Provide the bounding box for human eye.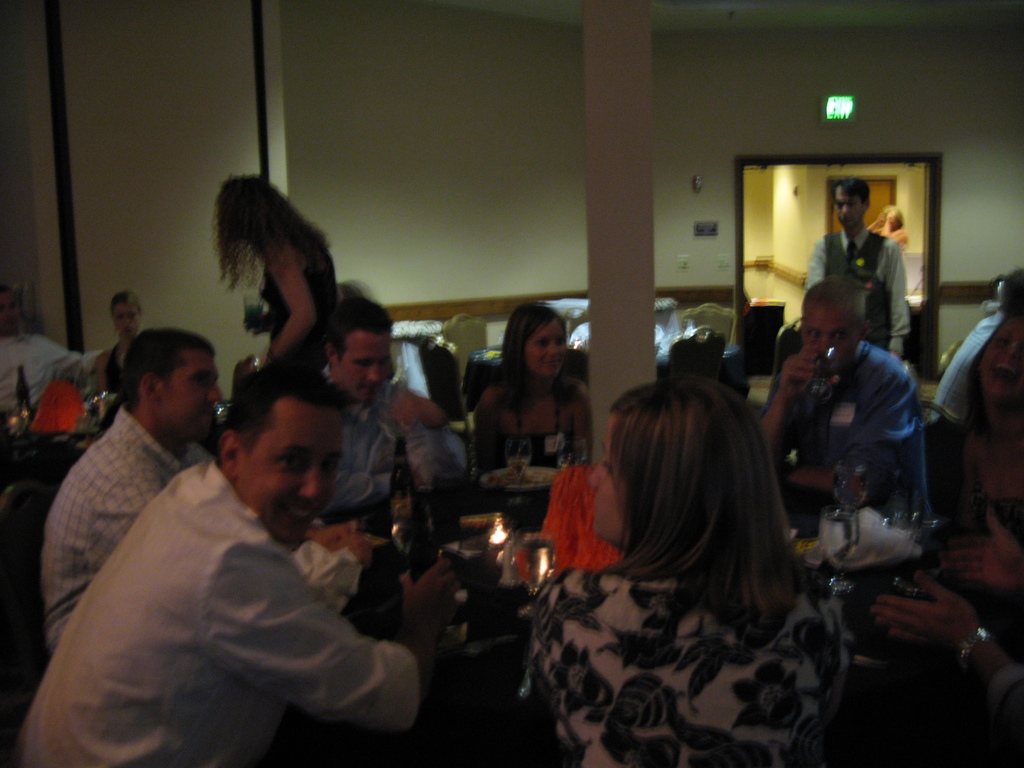
bbox=(995, 339, 1011, 352).
